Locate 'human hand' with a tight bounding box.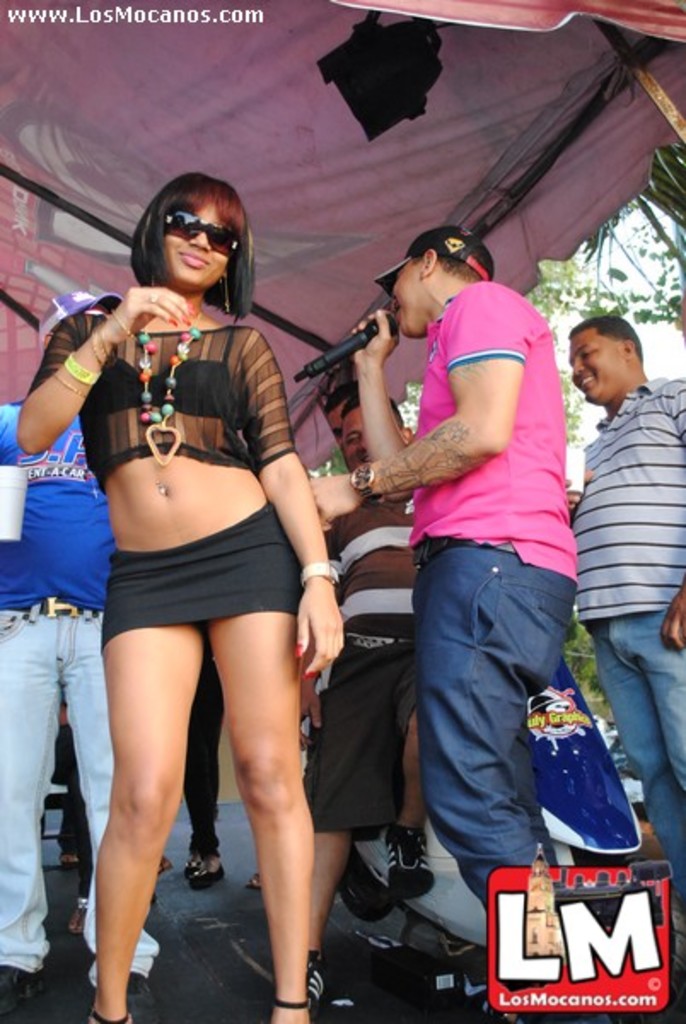
locate(297, 679, 324, 756).
